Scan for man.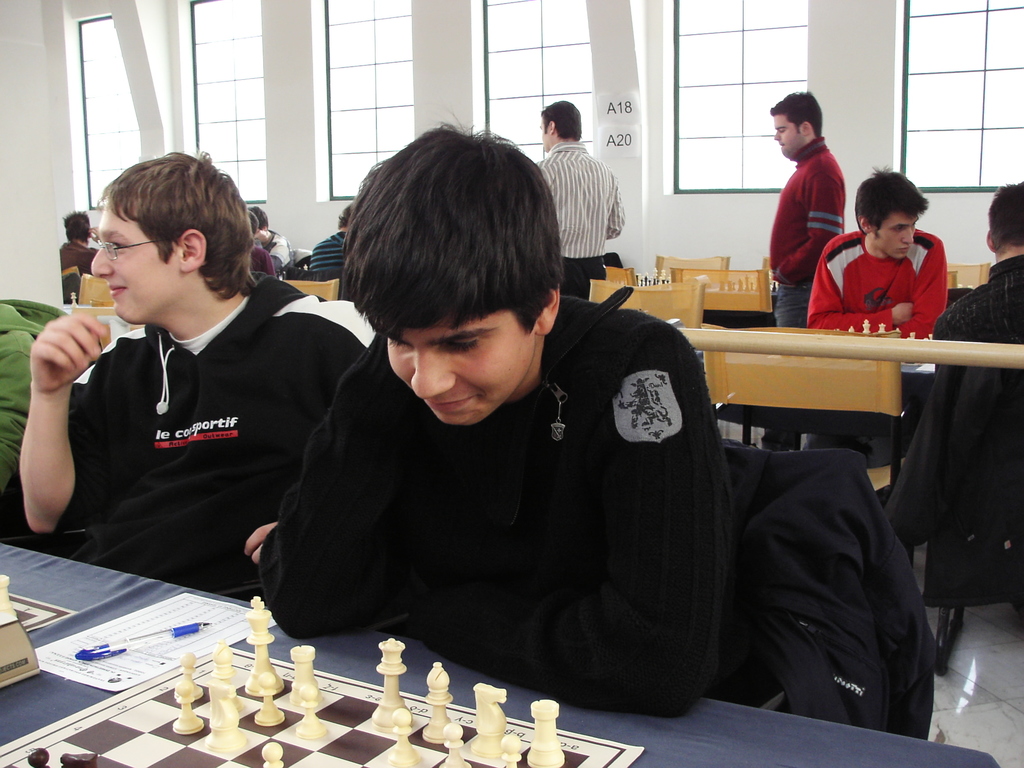
Scan result: {"x1": 805, "y1": 166, "x2": 945, "y2": 470}.
